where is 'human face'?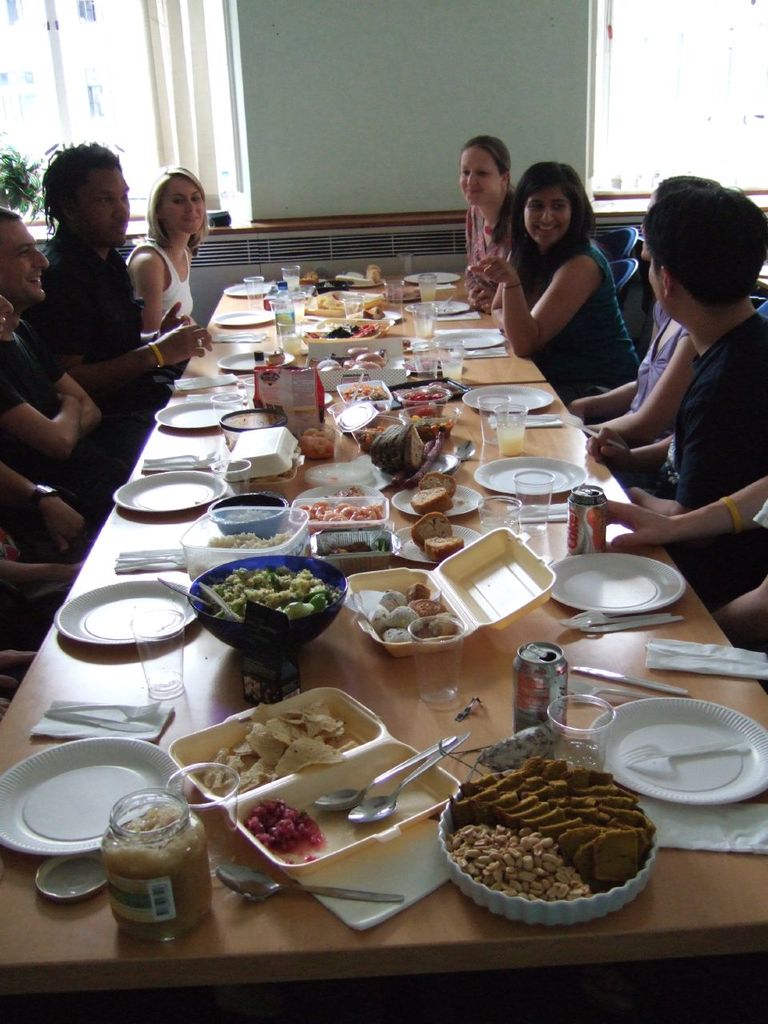
BBox(72, 168, 130, 246).
